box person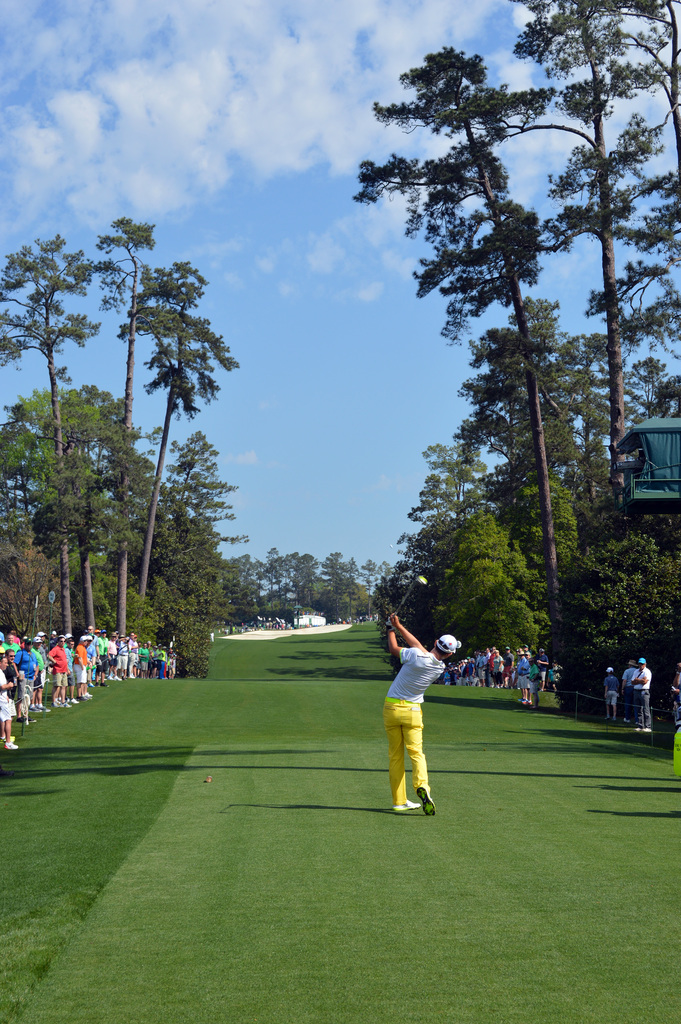
left=135, top=634, right=138, bottom=674
